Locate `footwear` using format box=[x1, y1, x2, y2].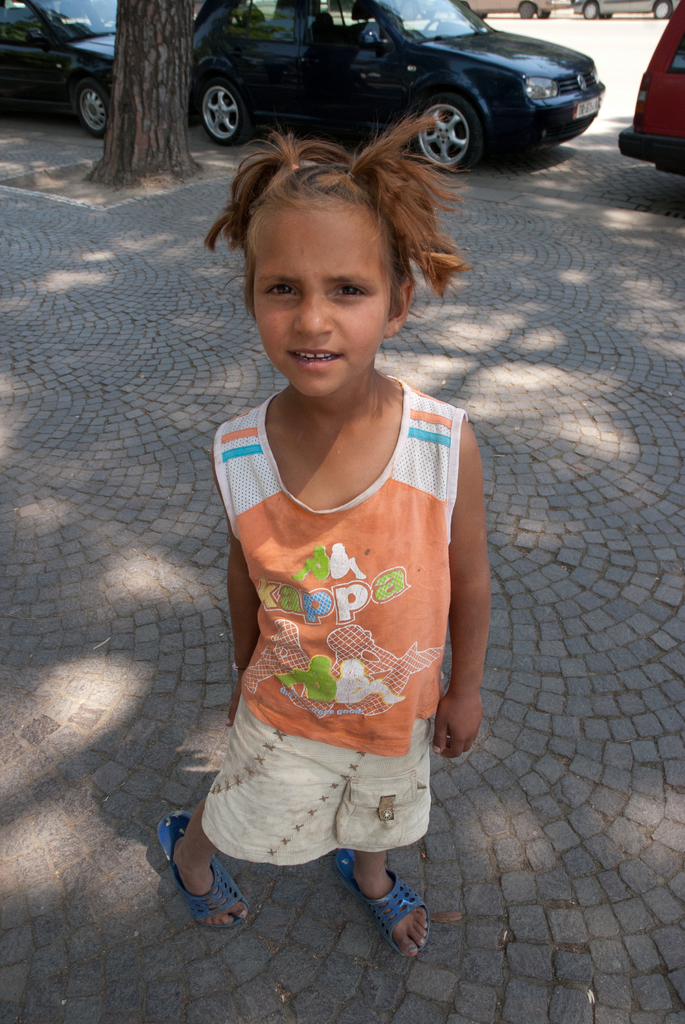
box=[164, 825, 239, 927].
